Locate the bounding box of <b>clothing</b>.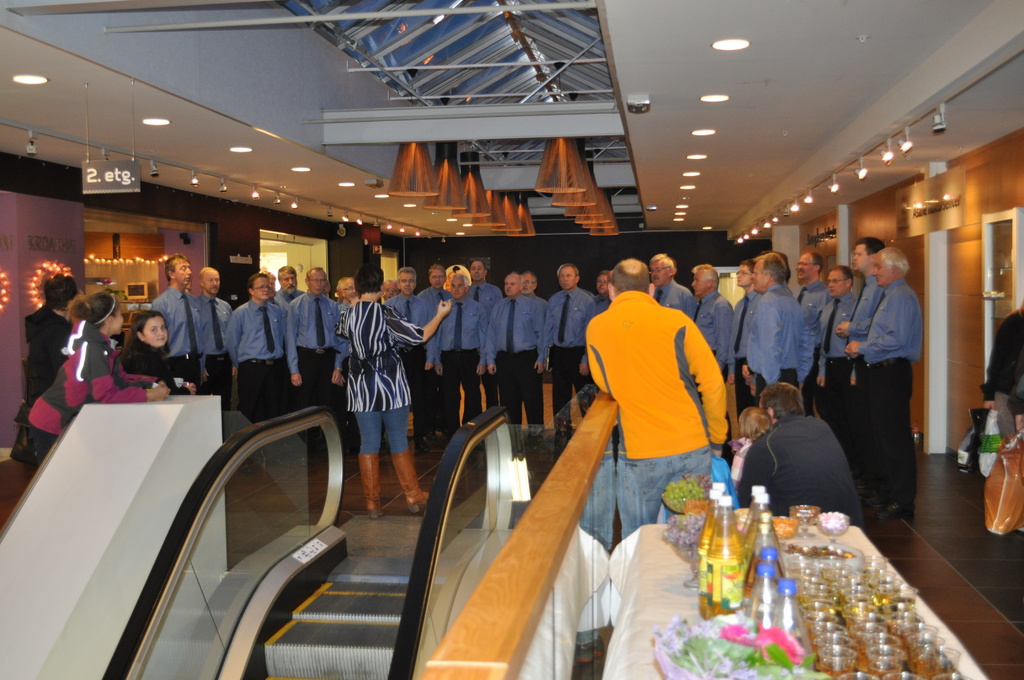
Bounding box: rect(198, 287, 234, 412).
